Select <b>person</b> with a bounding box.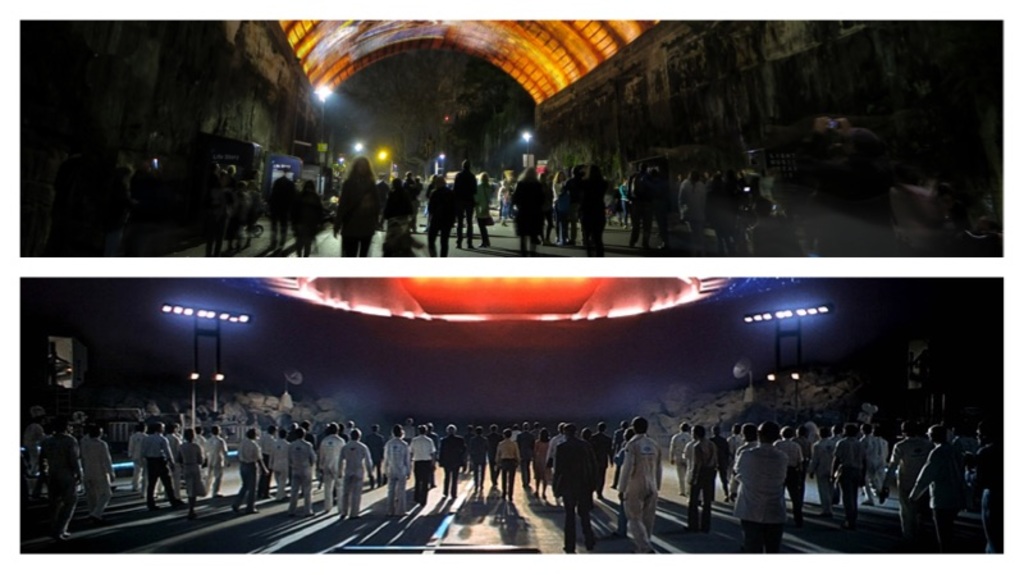
493 433 520 501.
